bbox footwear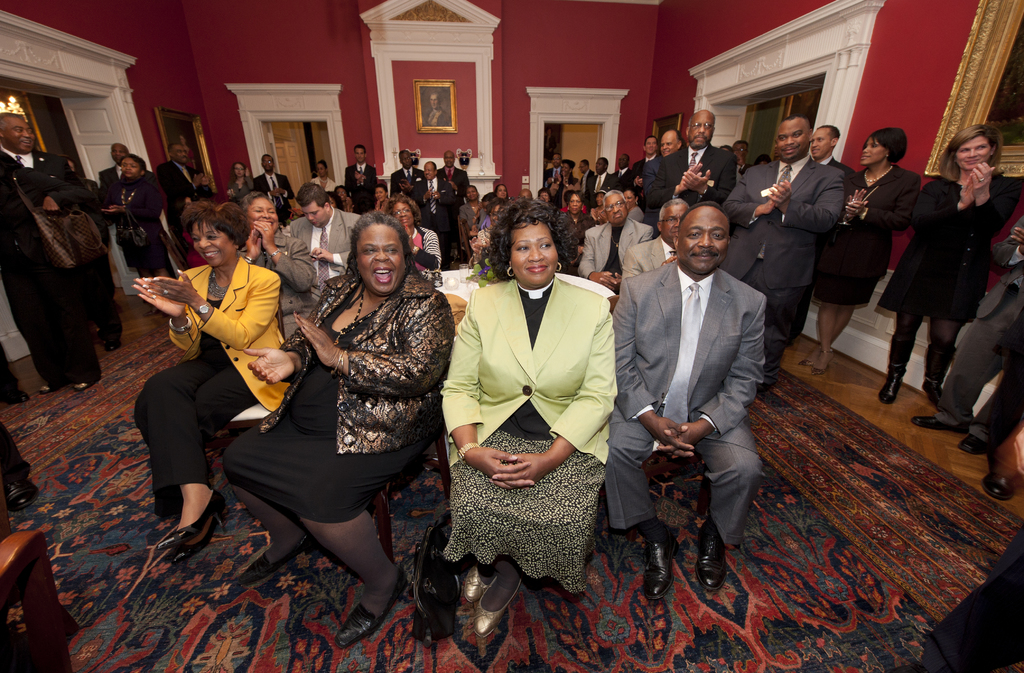
<box>470,571,526,632</box>
